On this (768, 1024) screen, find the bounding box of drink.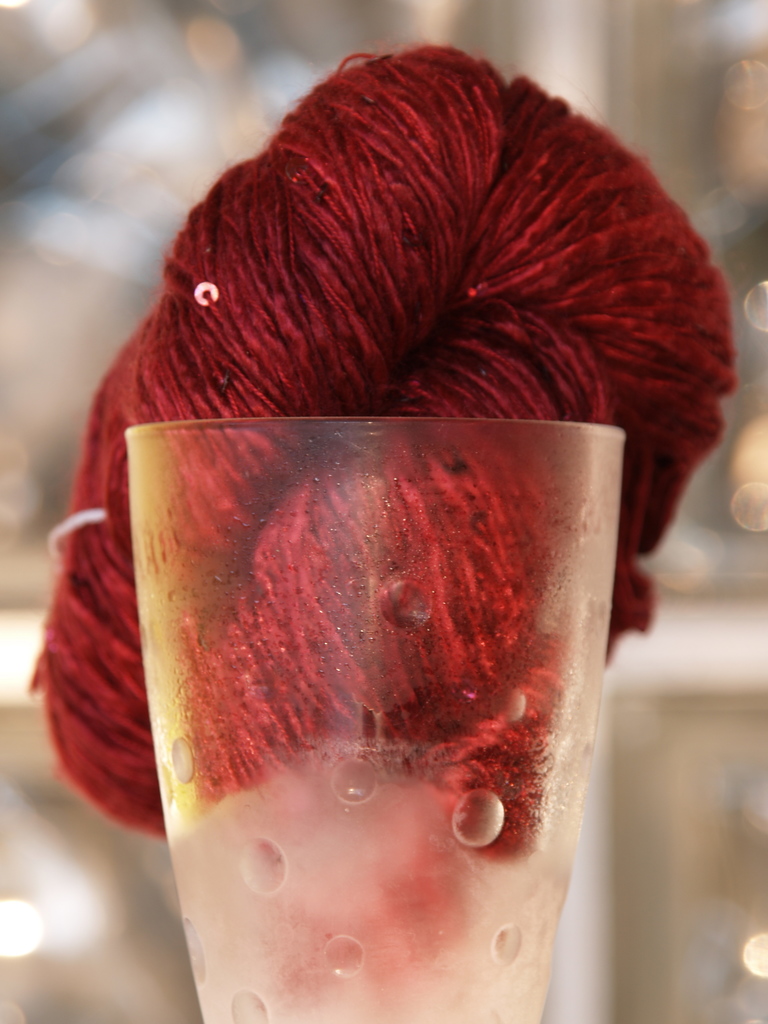
Bounding box: bbox=[169, 735, 575, 1023].
